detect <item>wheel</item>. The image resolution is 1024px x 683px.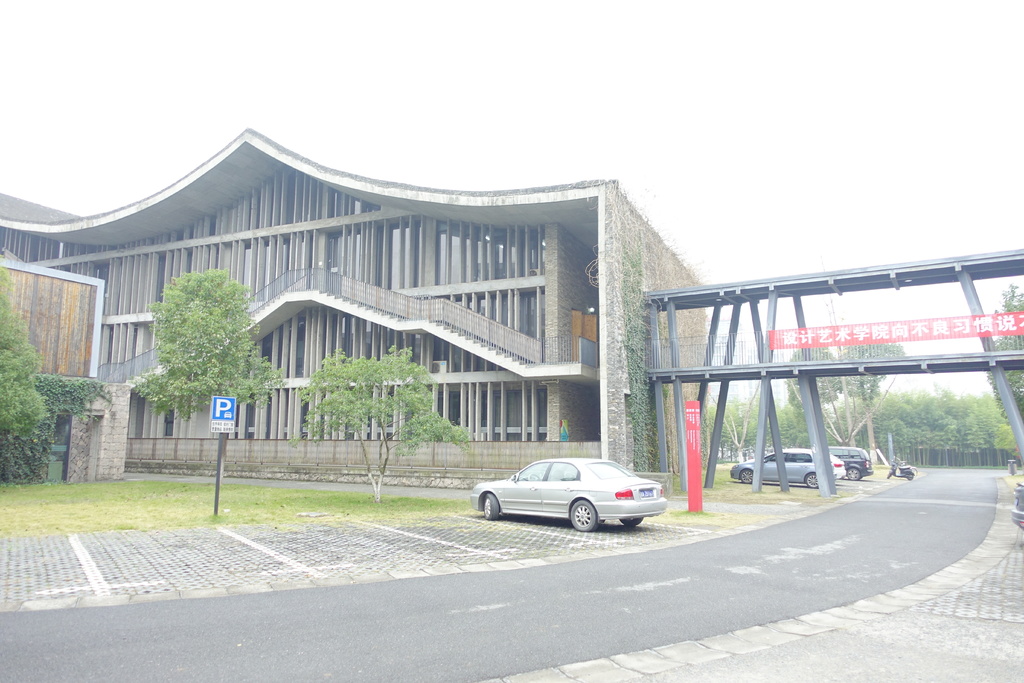
907, 475, 913, 479.
